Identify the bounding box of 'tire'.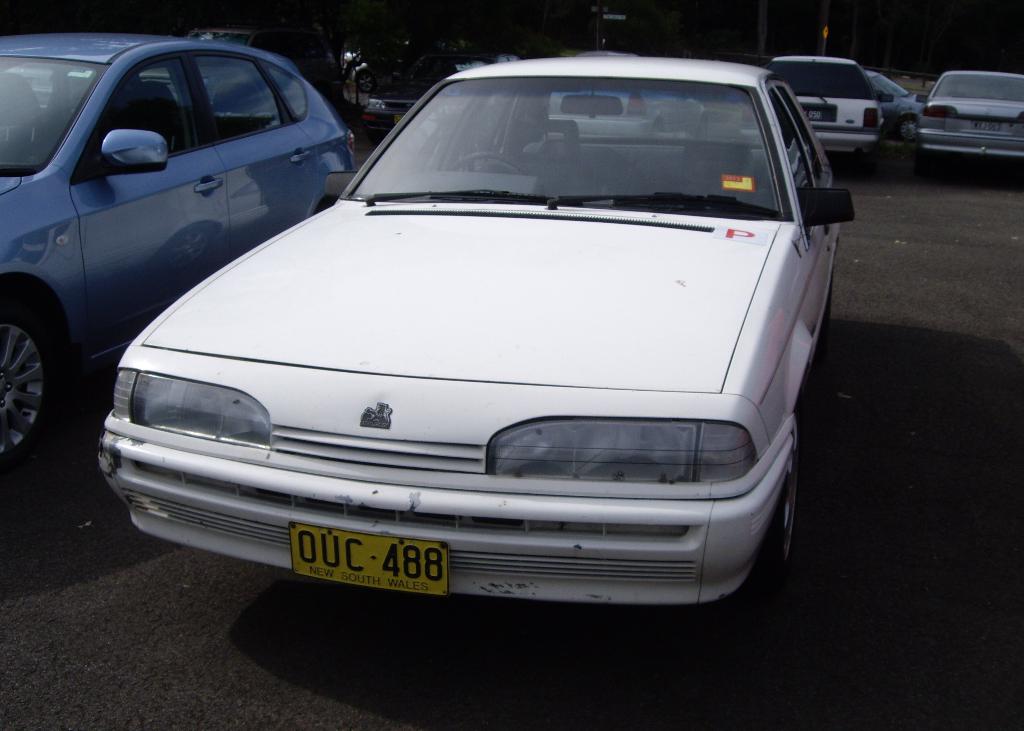
[760,412,799,599].
